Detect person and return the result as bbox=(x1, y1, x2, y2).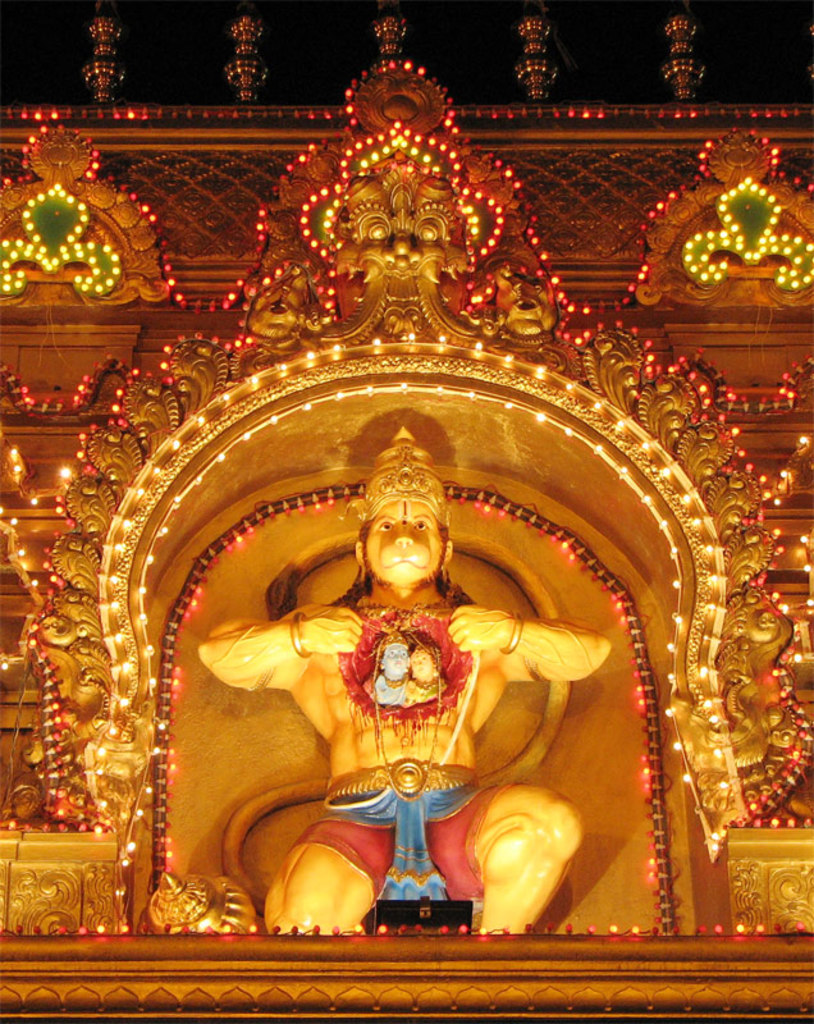
bbox=(193, 503, 608, 928).
